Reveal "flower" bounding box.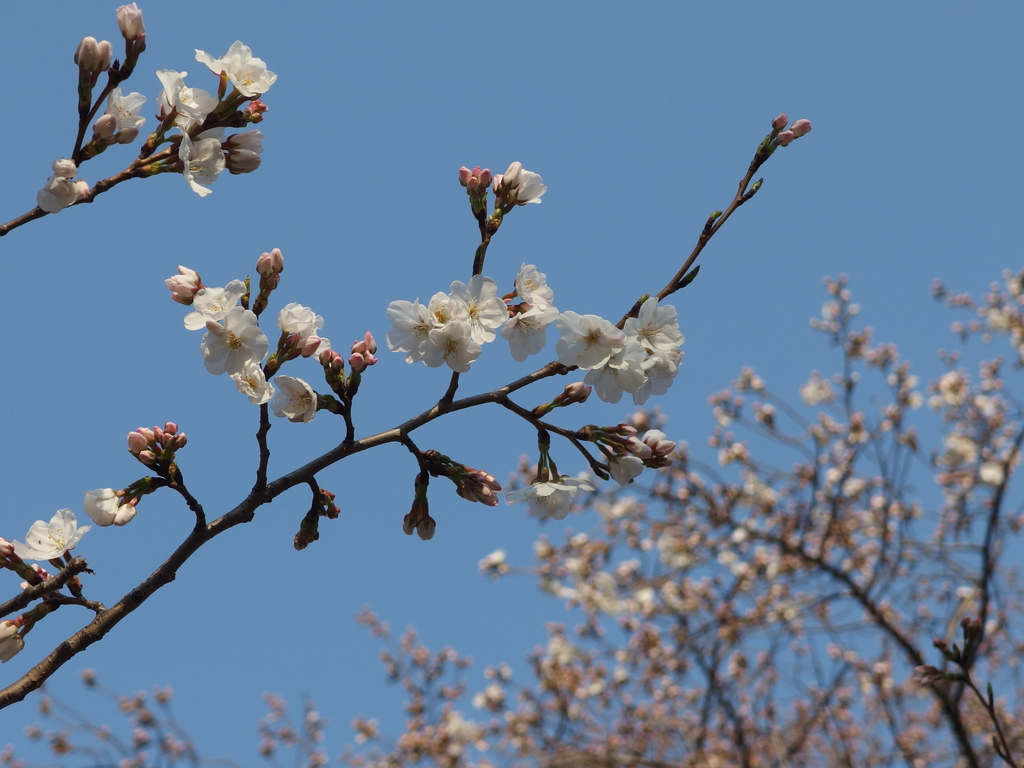
Revealed: bbox(37, 172, 84, 221).
